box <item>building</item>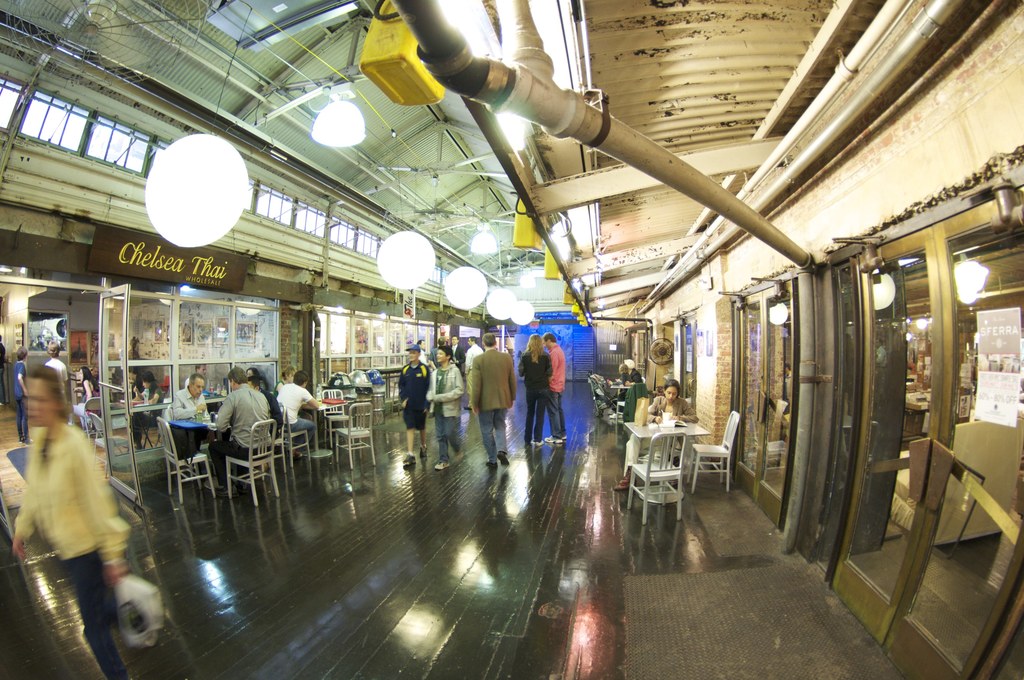
623:8:1023:679
